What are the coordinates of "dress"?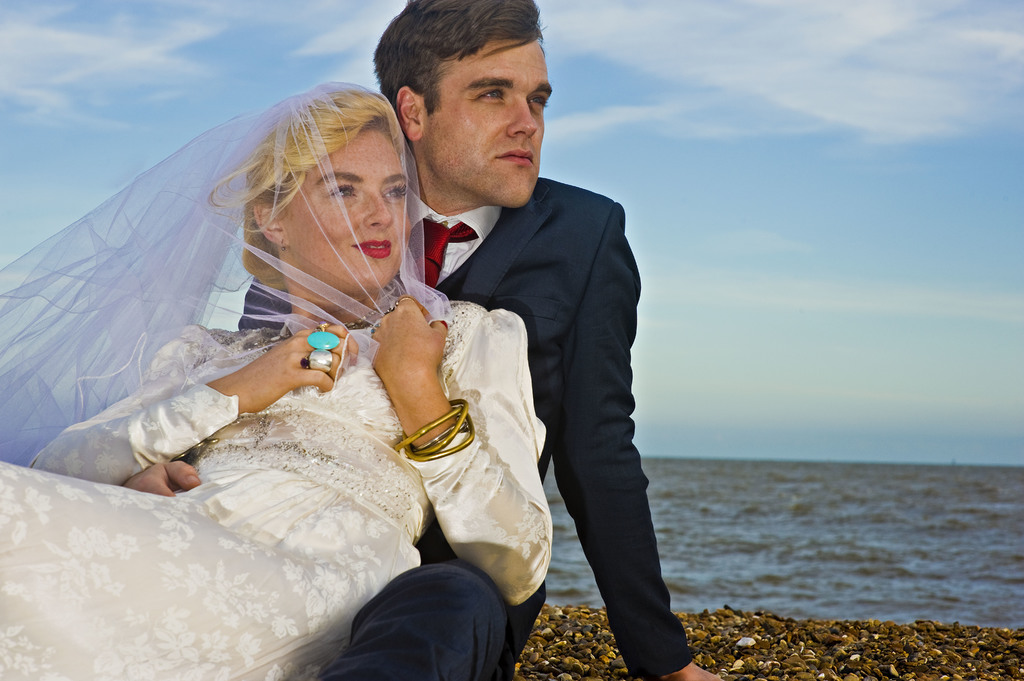
(left=0, top=301, right=557, bottom=680).
